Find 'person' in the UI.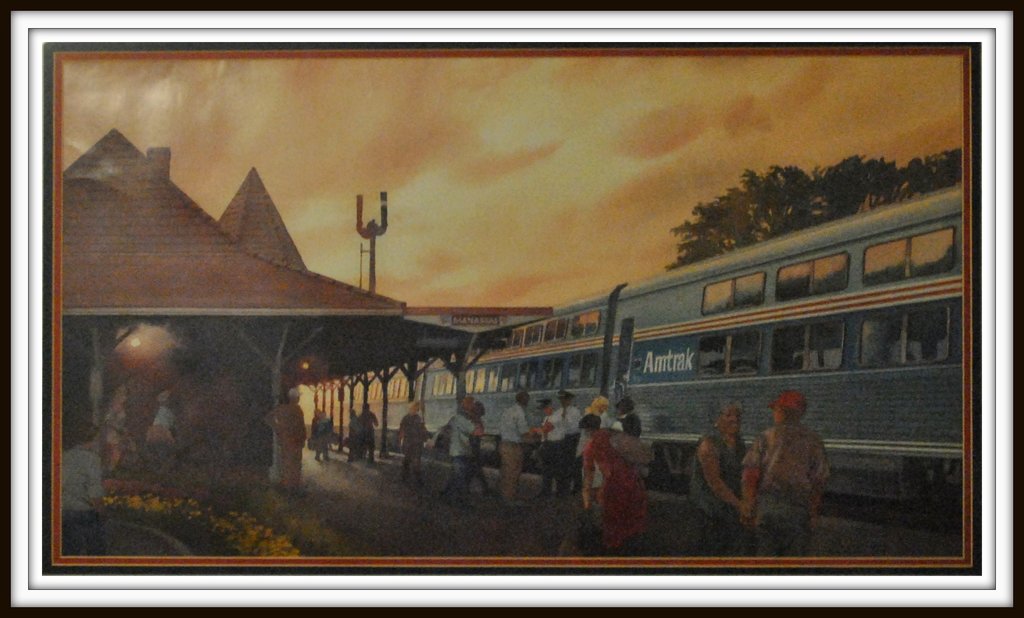
UI element at {"x1": 391, "y1": 400, "x2": 436, "y2": 485}.
